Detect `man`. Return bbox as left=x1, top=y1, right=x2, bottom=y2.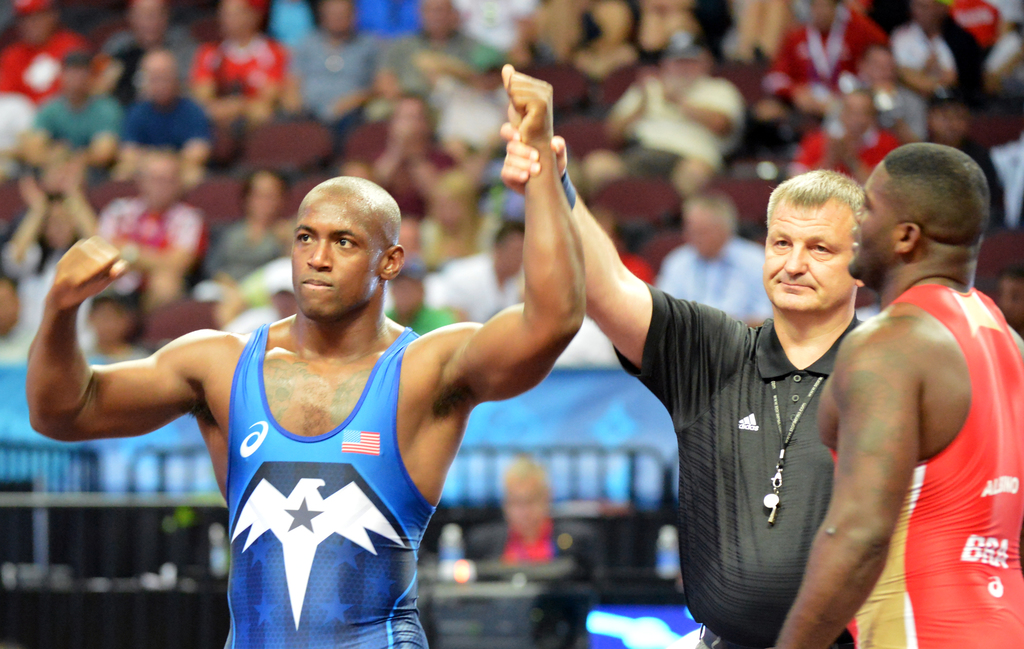
left=0, top=0, right=116, bottom=109.
